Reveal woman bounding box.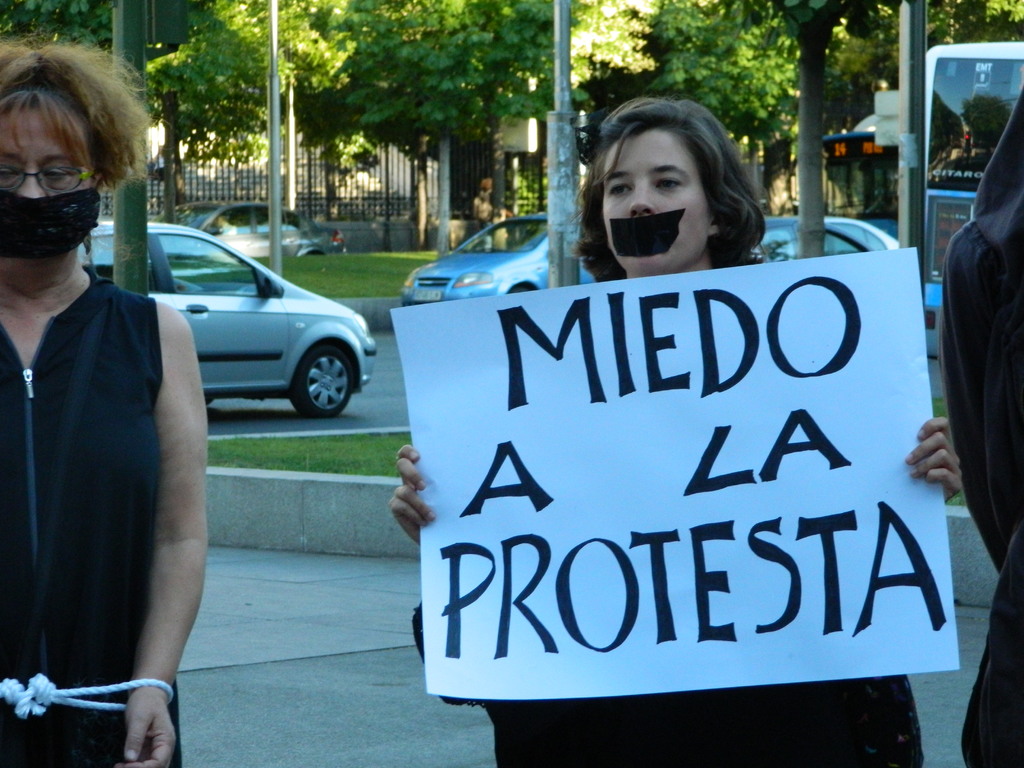
Revealed: rect(0, 29, 209, 767).
